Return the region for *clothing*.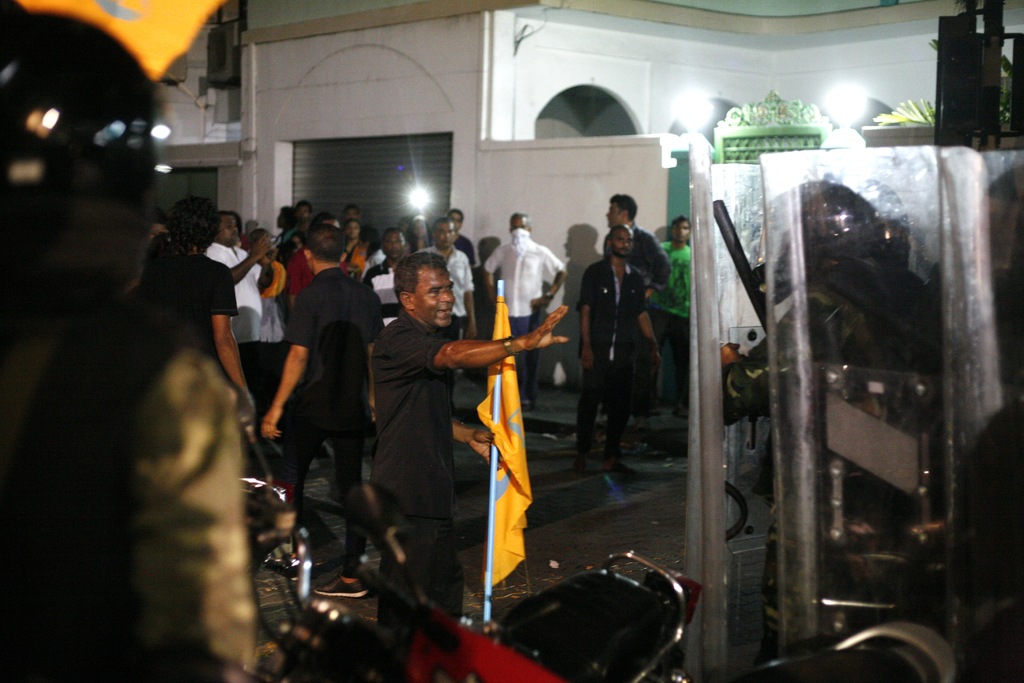
<bbox>0, 277, 264, 675</bbox>.
